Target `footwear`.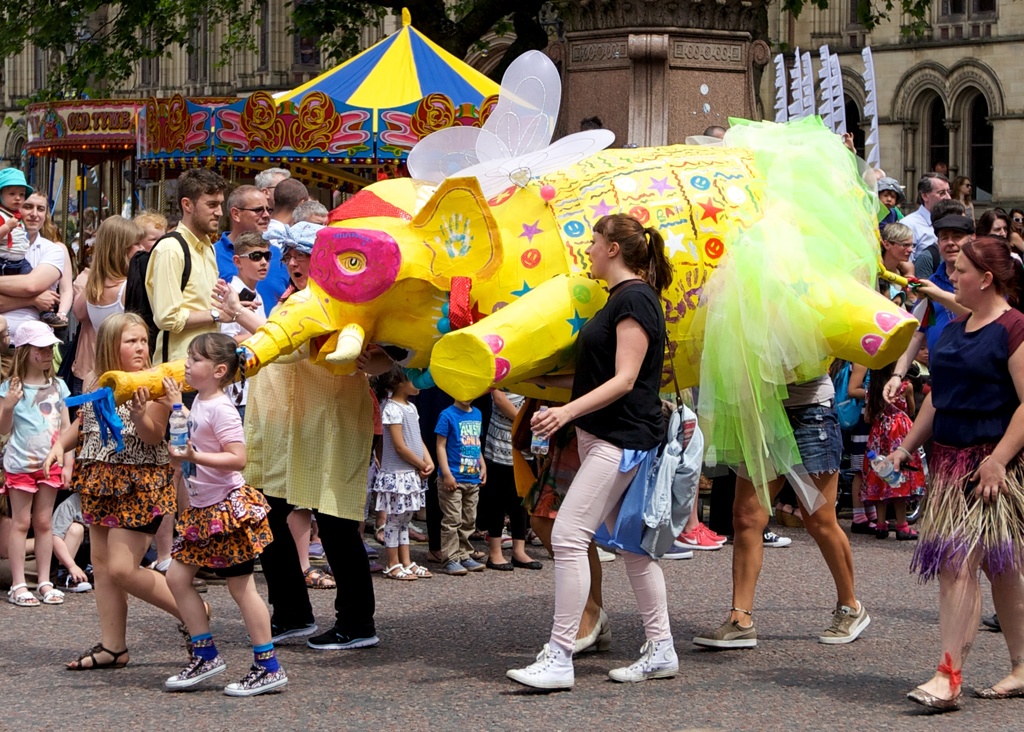
Target region: [764, 530, 790, 546].
